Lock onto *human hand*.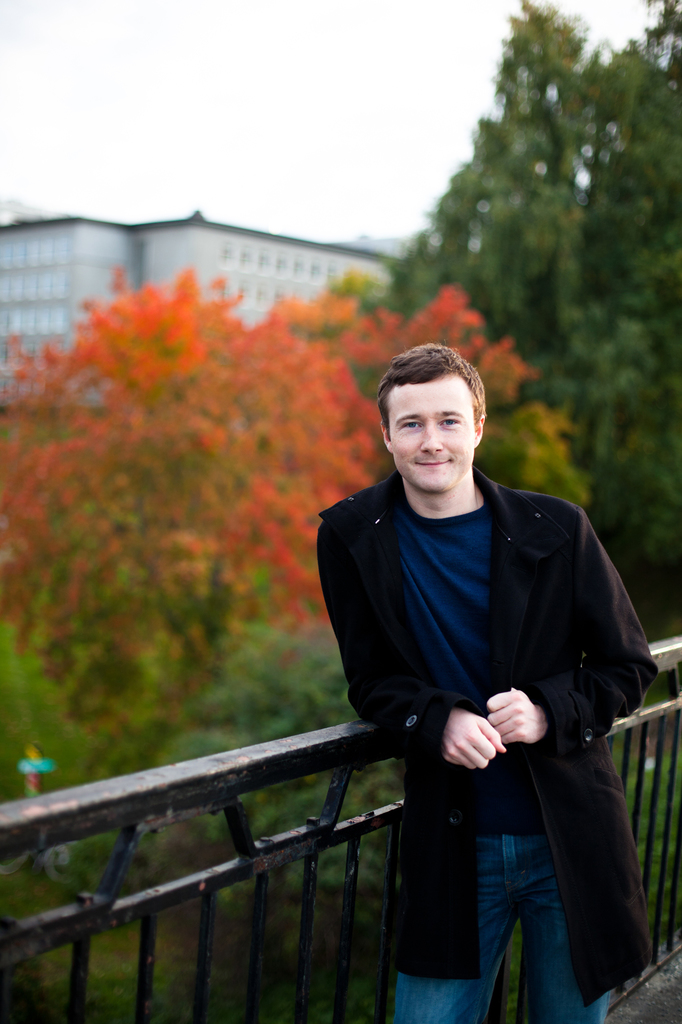
Locked: bbox=(486, 693, 546, 747).
